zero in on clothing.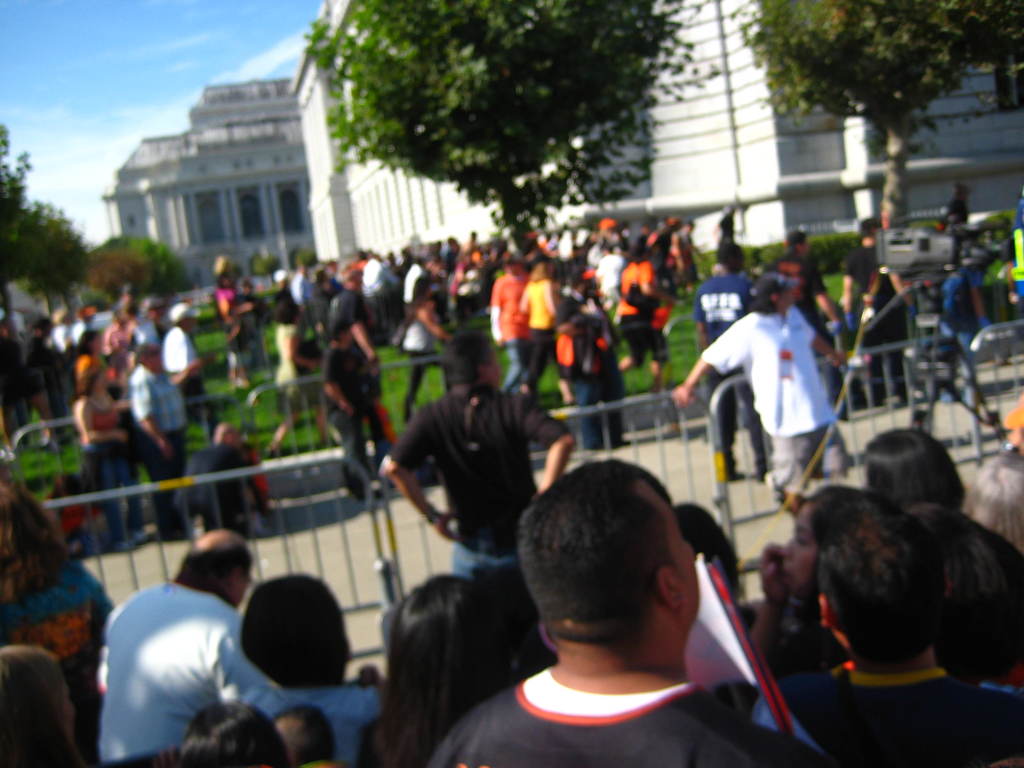
Zeroed in: select_region(271, 312, 298, 408).
